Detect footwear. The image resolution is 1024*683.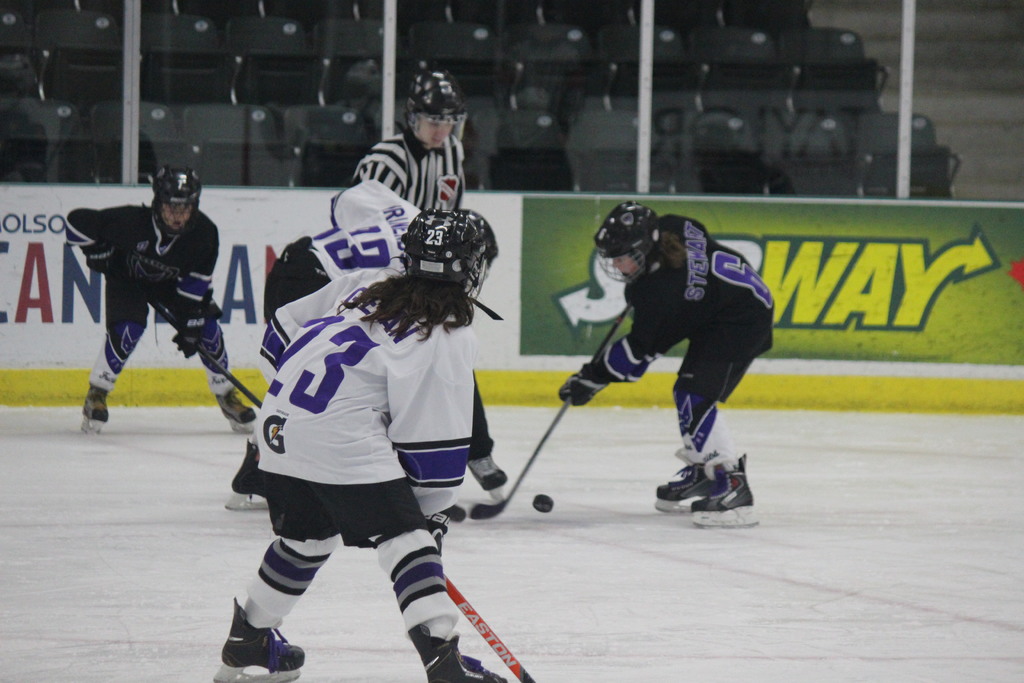
bbox(465, 448, 510, 499).
